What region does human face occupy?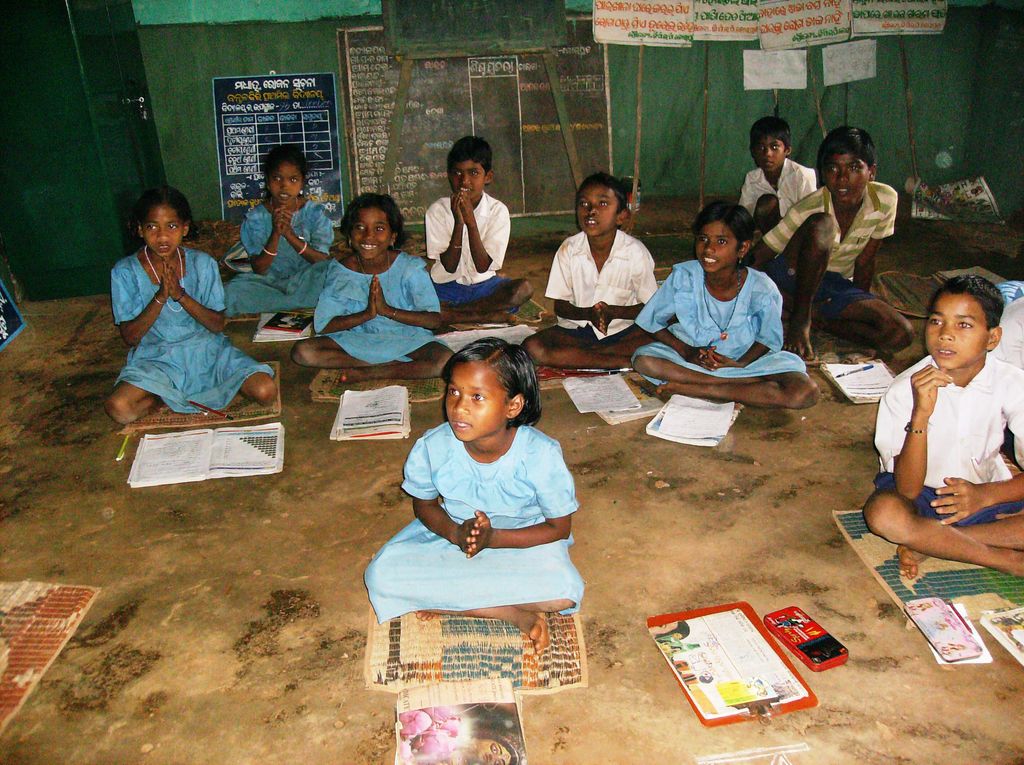
region(145, 204, 184, 259).
